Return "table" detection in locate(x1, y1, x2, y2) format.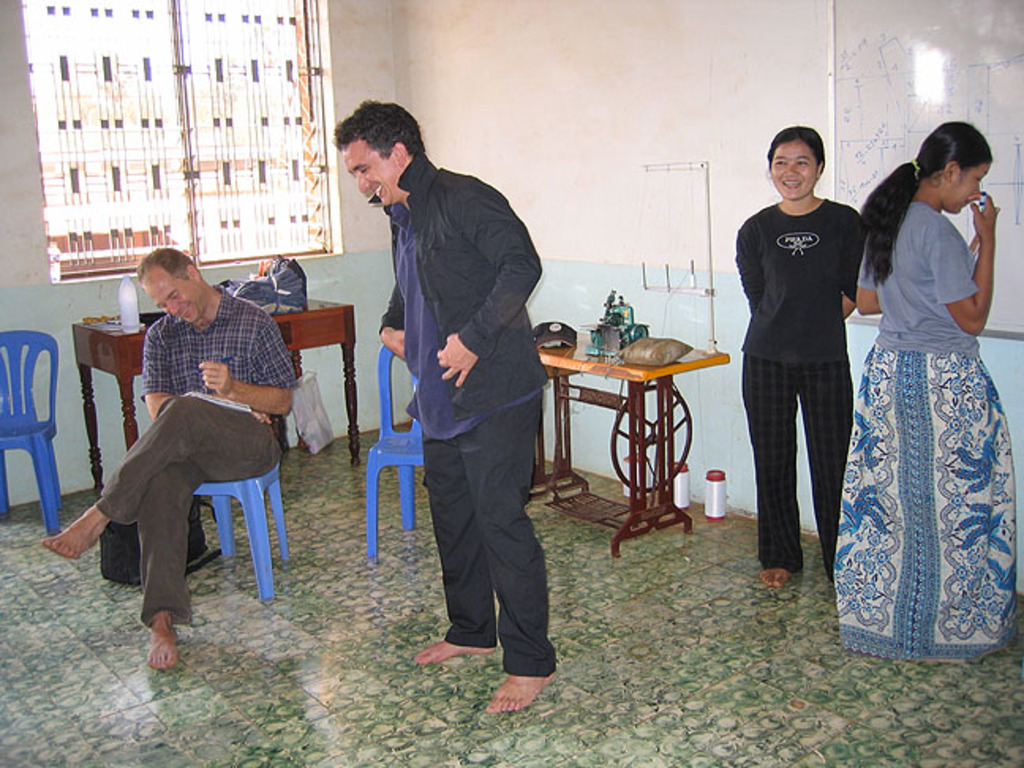
locate(74, 302, 362, 491).
